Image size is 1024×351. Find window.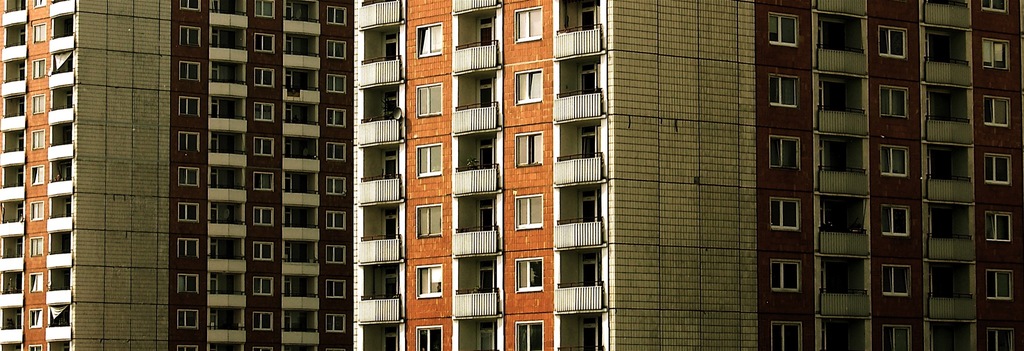
{"left": 31, "top": 57, "right": 47, "bottom": 77}.
